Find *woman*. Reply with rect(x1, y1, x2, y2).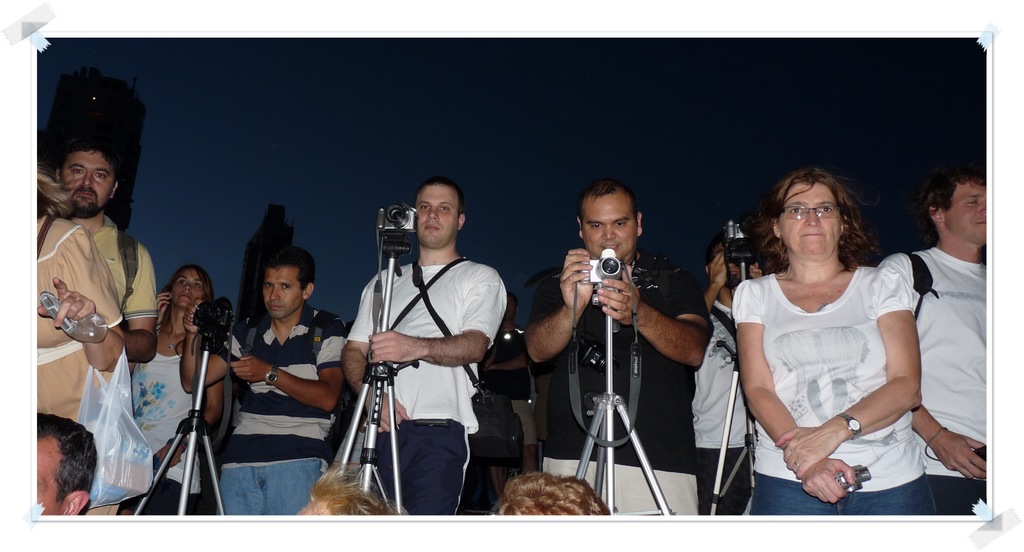
rect(703, 170, 952, 511).
